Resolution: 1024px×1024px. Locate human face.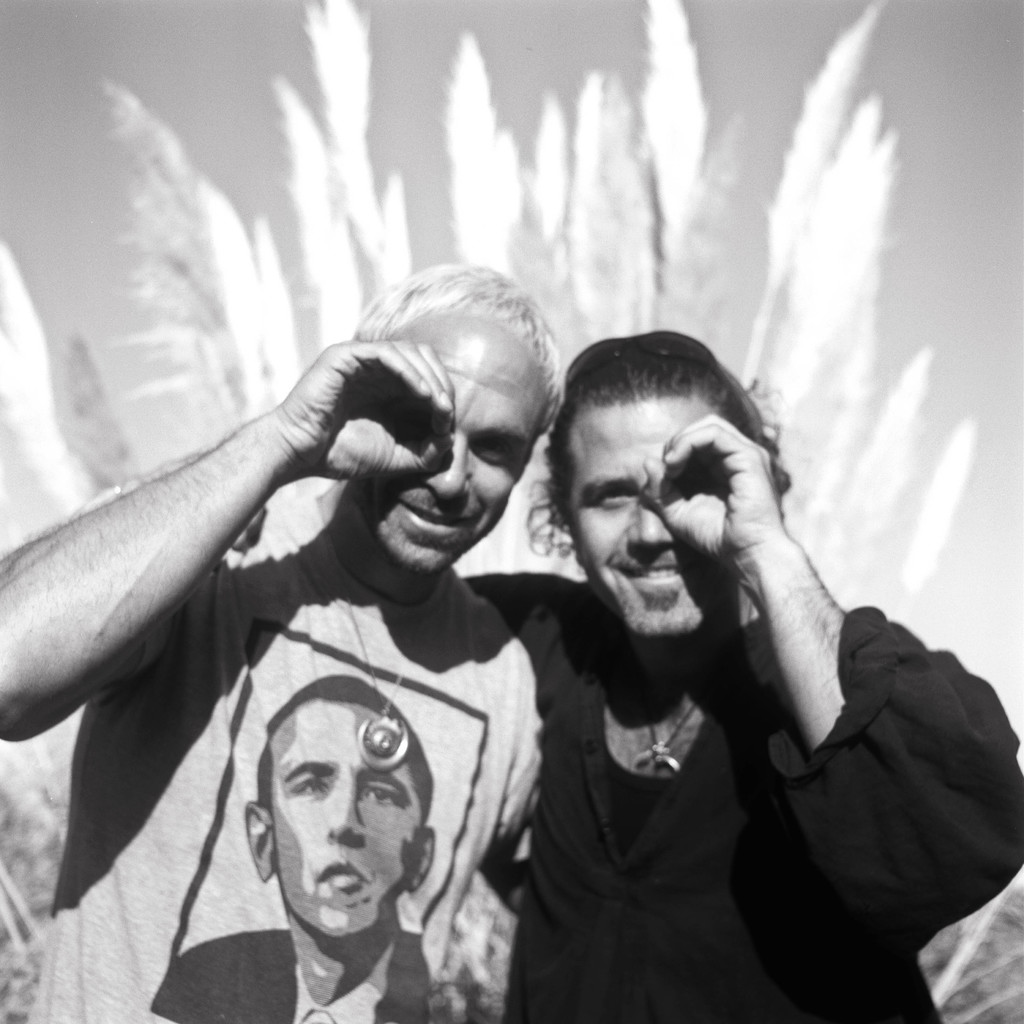
<region>355, 318, 543, 579</region>.
